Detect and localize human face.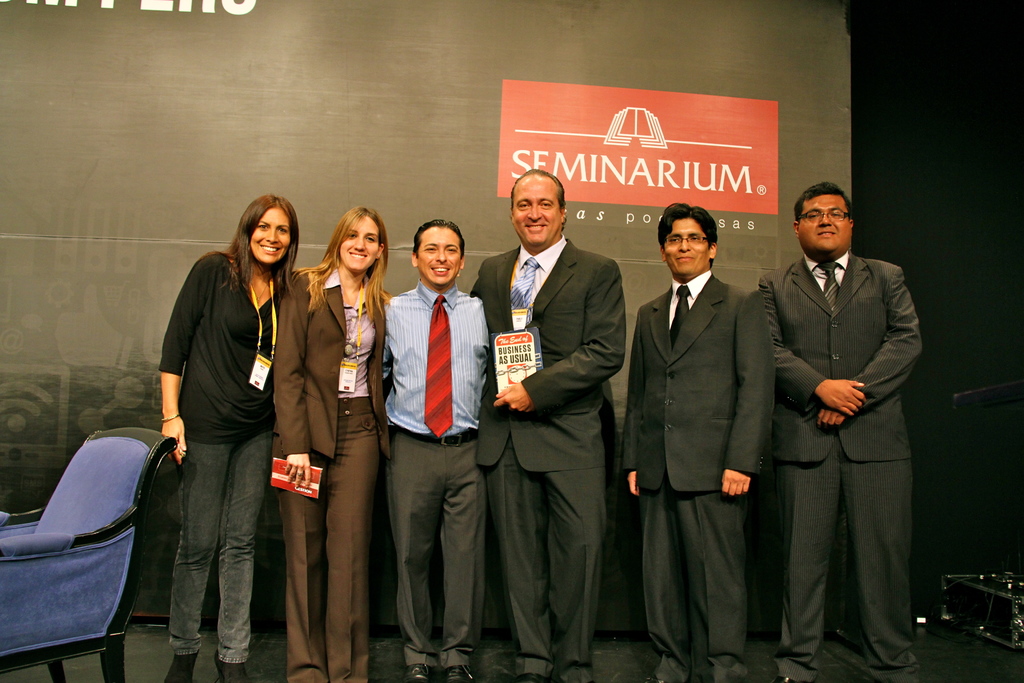
Localized at 513/183/561/245.
